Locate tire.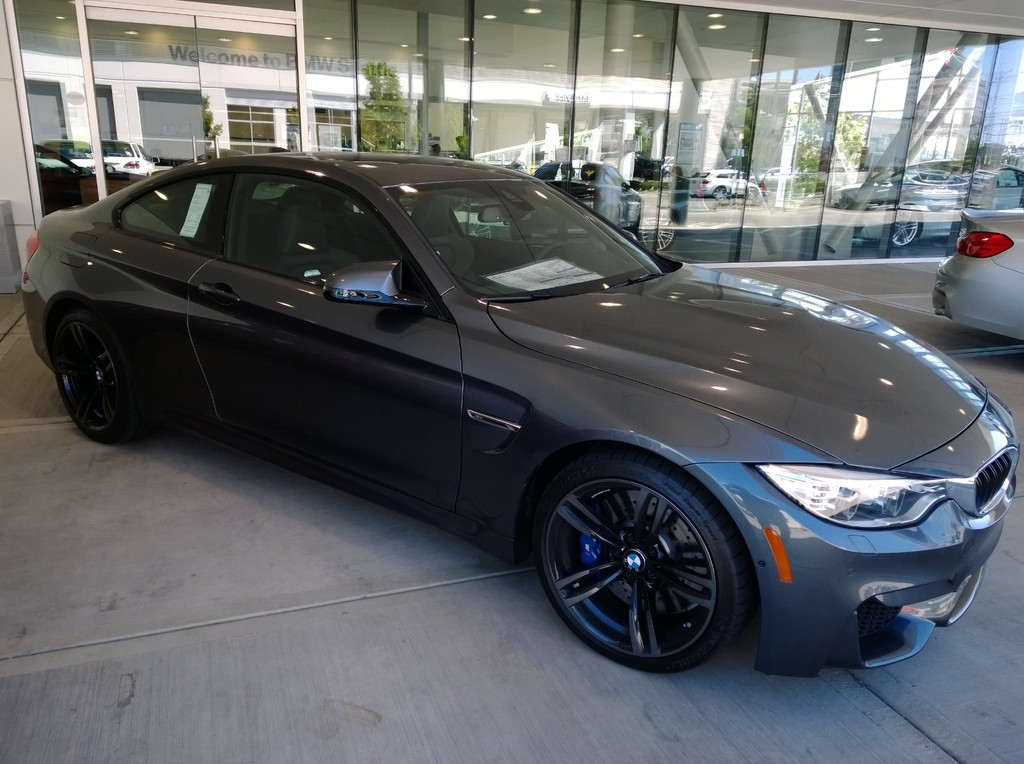
Bounding box: select_region(530, 449, 760, 678).
